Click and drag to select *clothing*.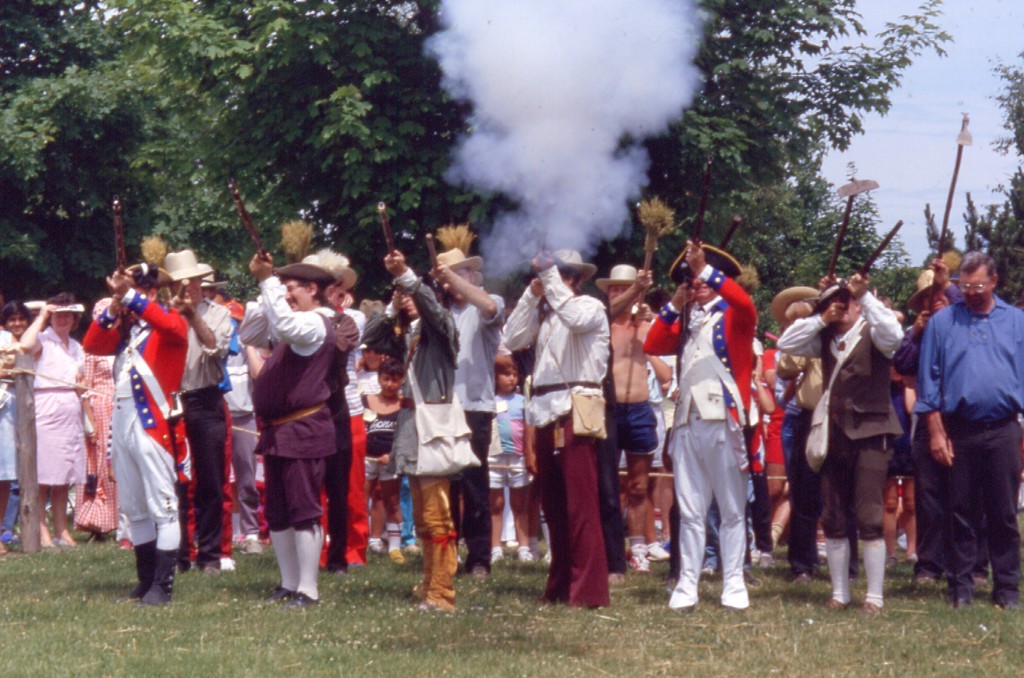
Selection: select_region(234, 247, 339, 525).
